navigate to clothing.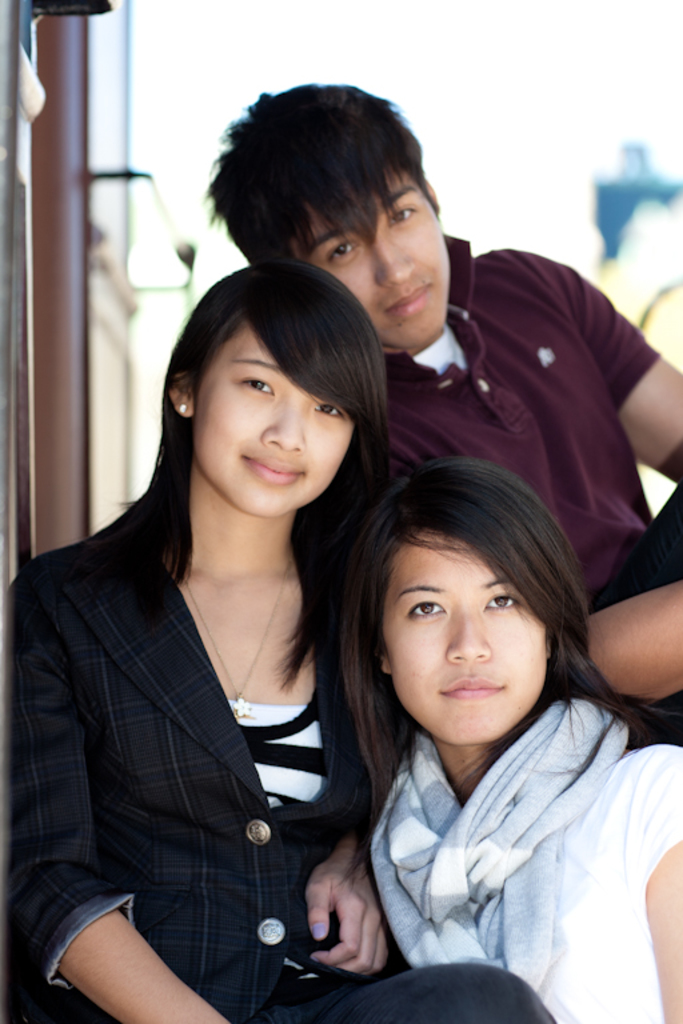
Navigation target: BBox(0, 499, 570, 1023).
